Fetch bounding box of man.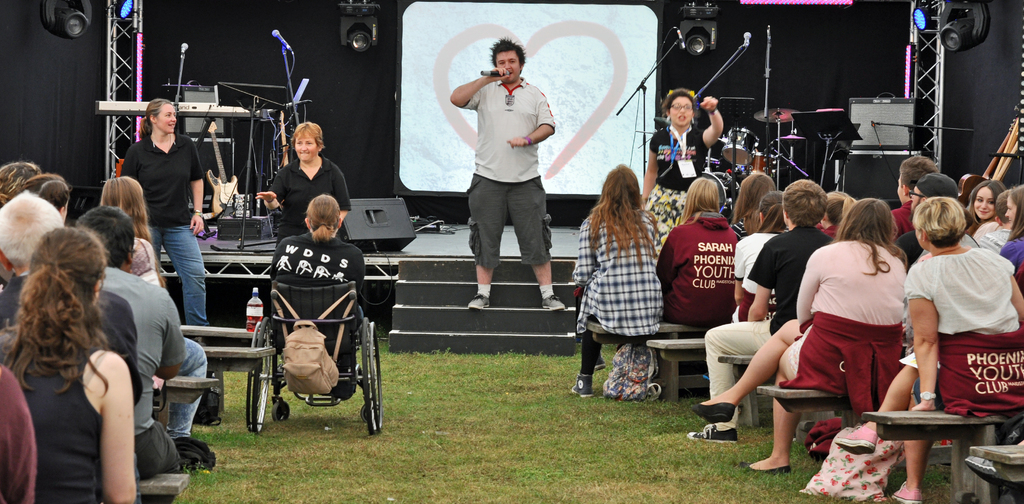
Bbox: 0, 361, 37, 503.
